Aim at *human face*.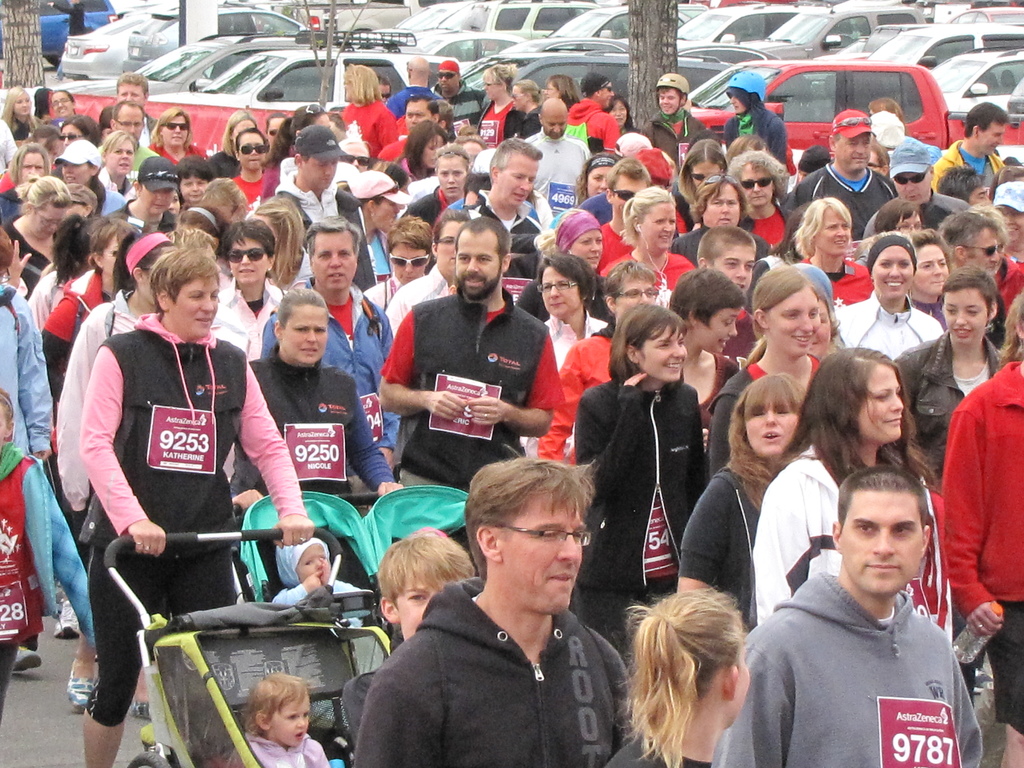
Aimed at 858 364 909 446.
